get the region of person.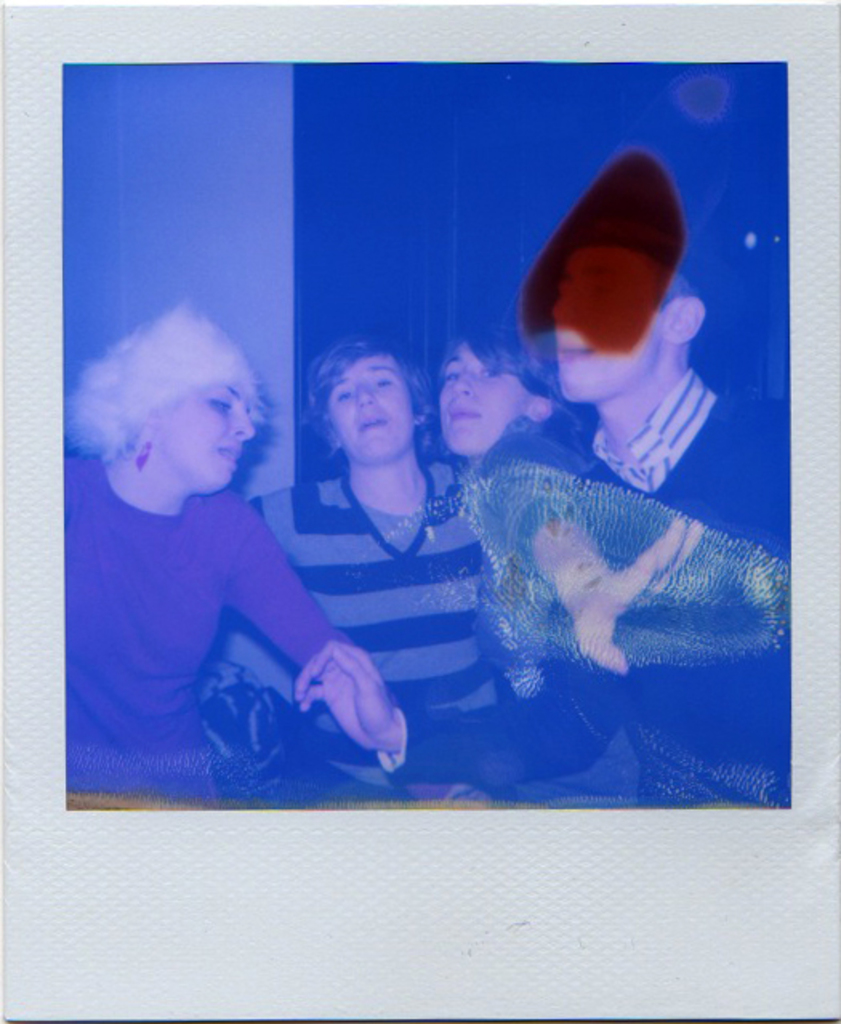
region(439, 327, 703, 809).
